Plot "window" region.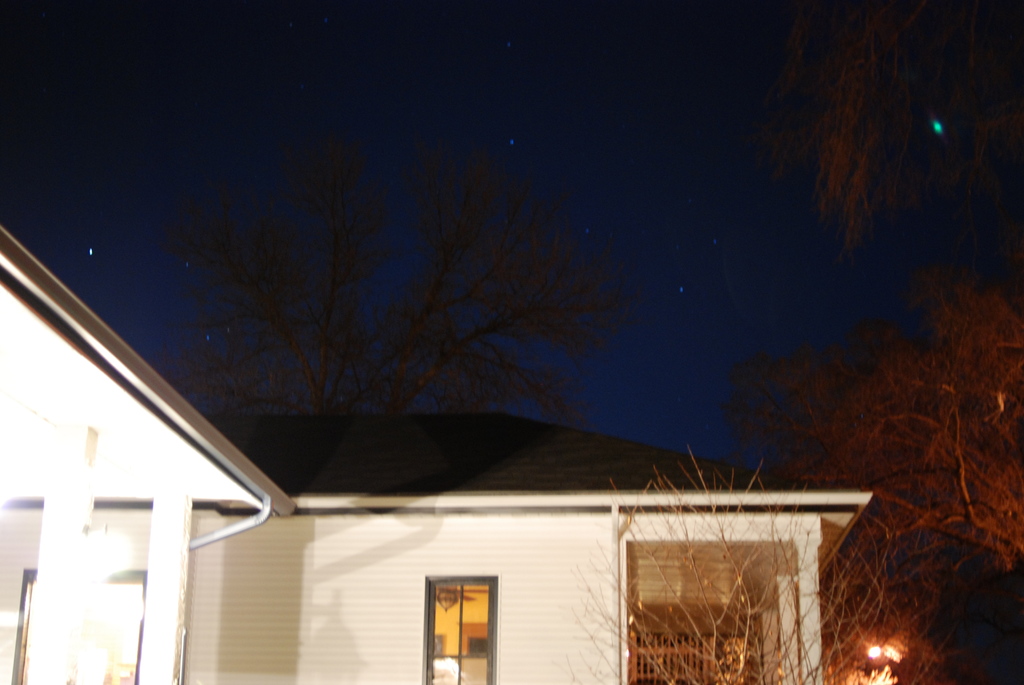
Plotted at locate(423, 579, 499, 684).
